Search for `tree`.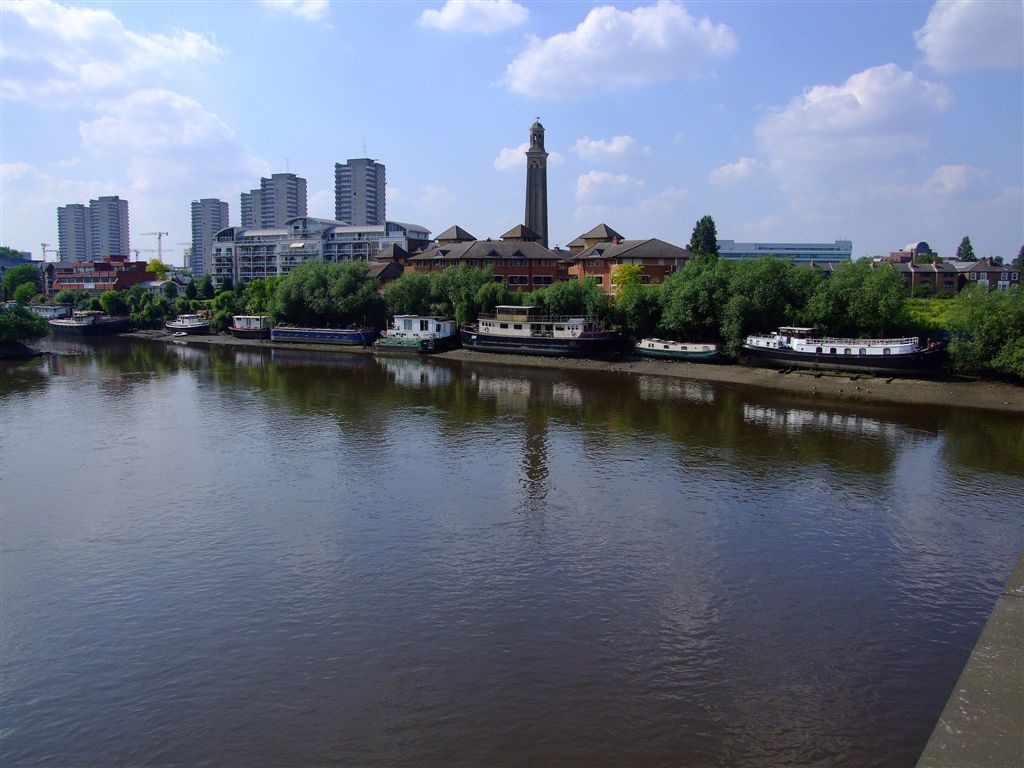
Found at BBox(0, 261, 42, 297).
